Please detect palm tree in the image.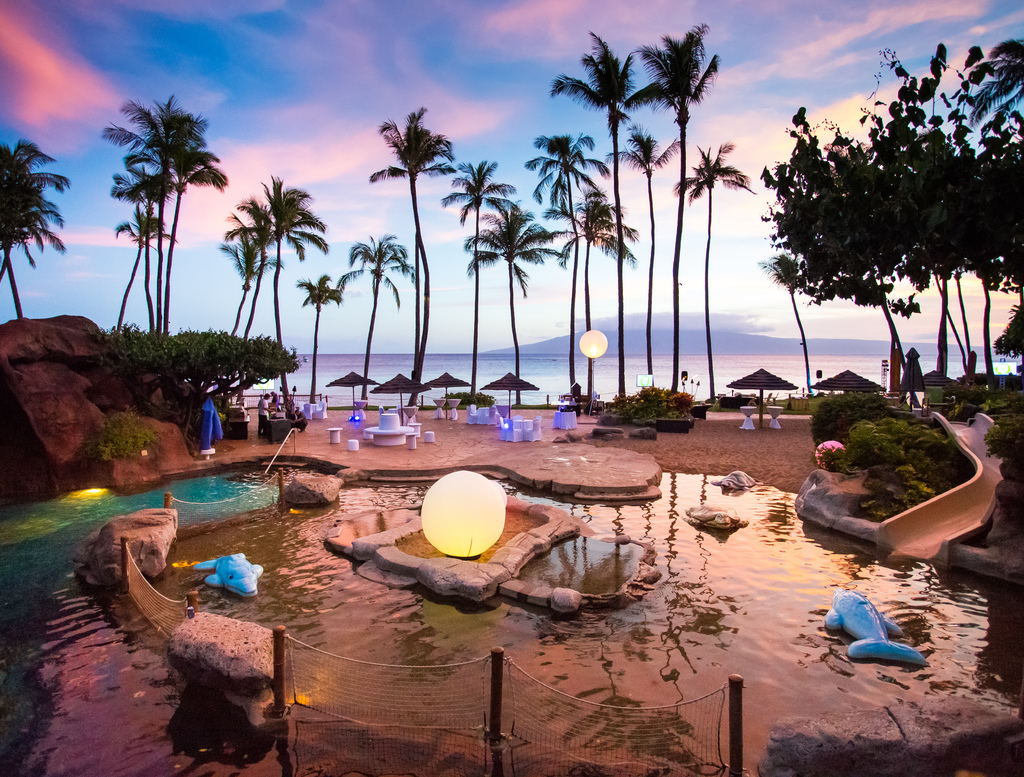
bbox=[573, 37, 619, 291].
